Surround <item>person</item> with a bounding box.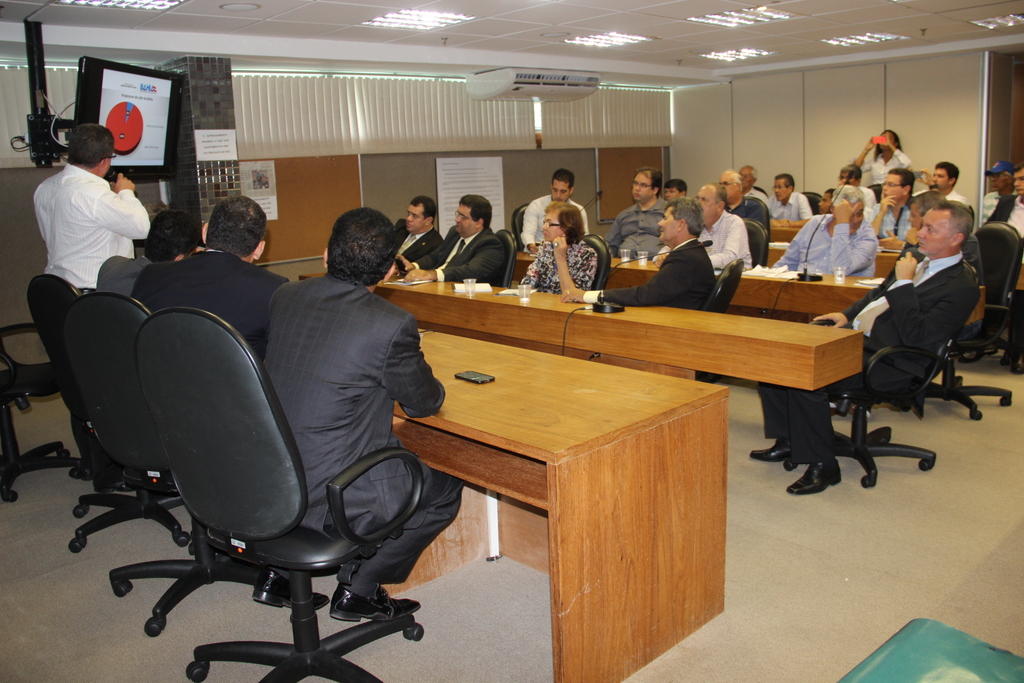
921/156/961/194.
